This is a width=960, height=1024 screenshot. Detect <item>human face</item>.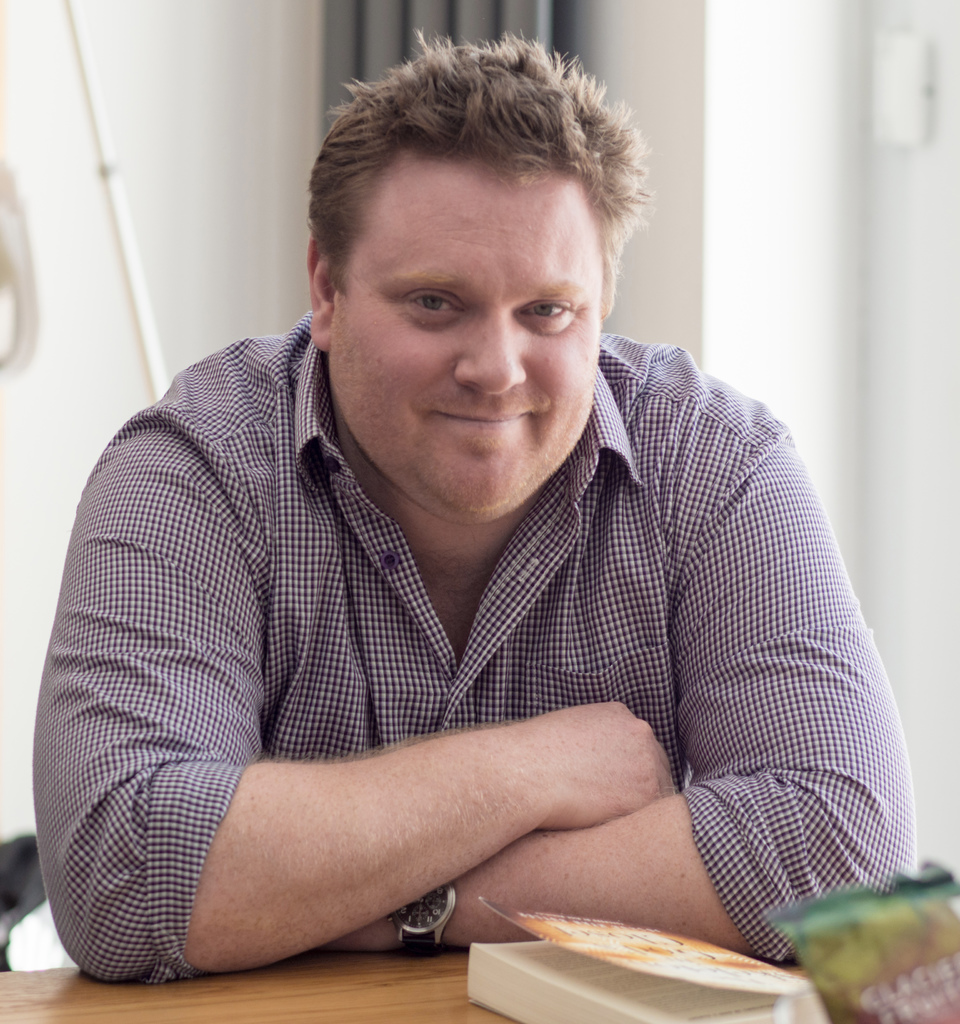
(left=331, top=154, right=599, bottom=507).
